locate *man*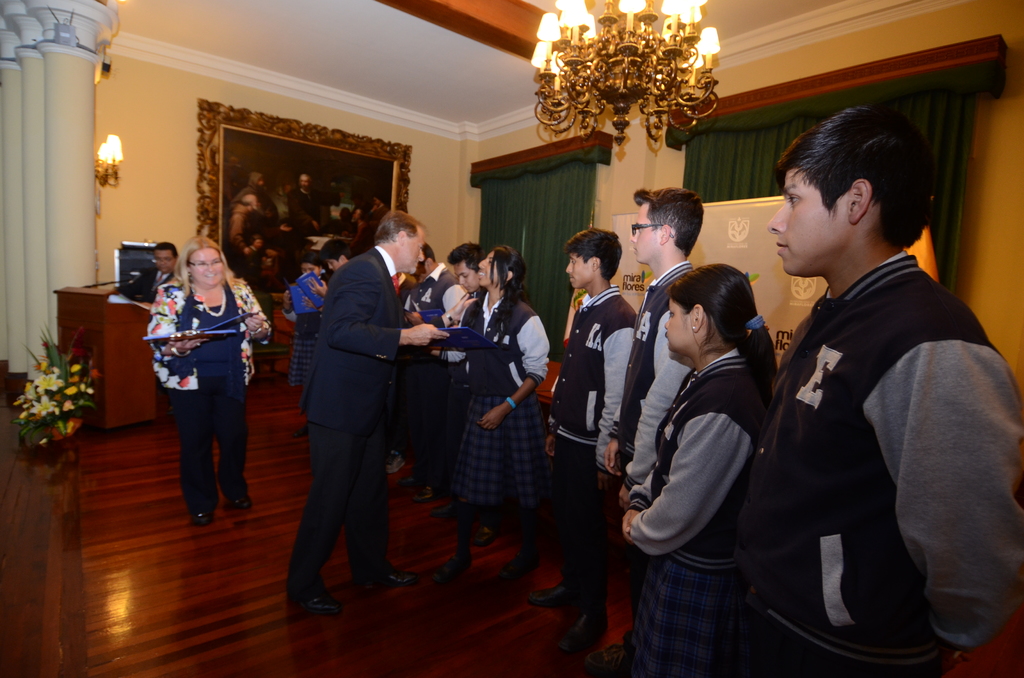
115/243/180/312
